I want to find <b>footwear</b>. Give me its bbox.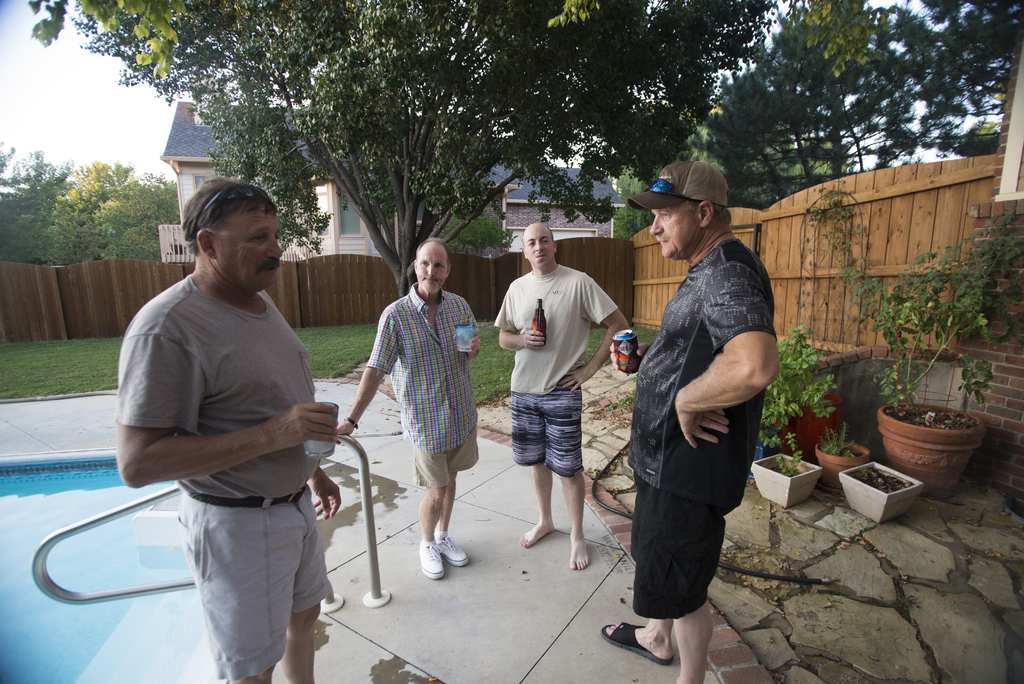
[598,623,677,668].
